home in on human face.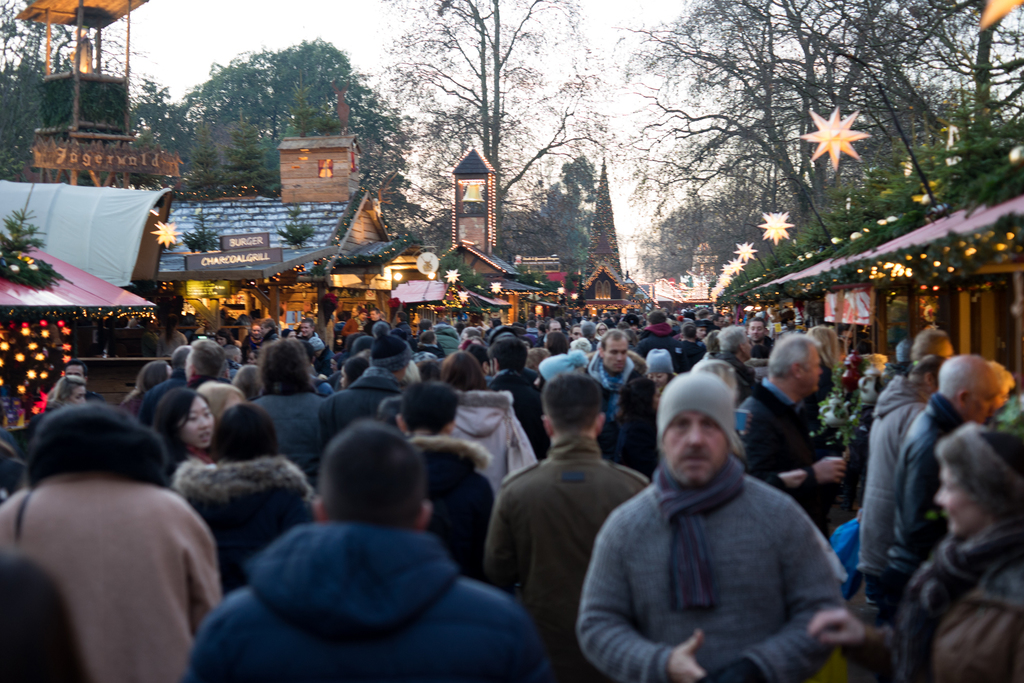
Homed in at [x1=223, y1=391, x2=243, y2=407].
